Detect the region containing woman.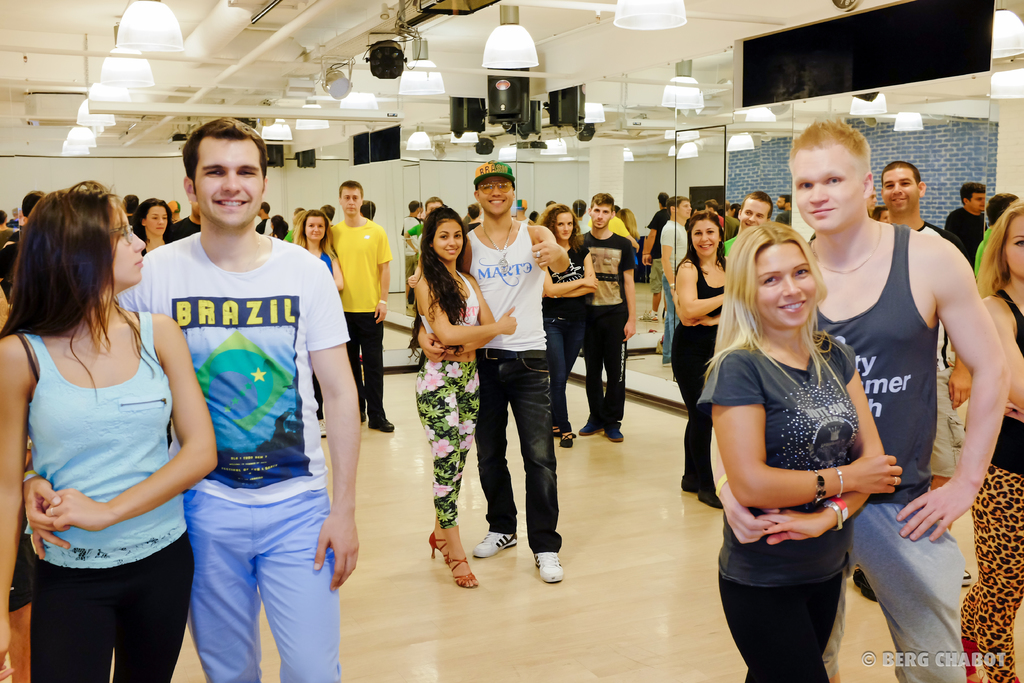
bbox(674, 213, 732, 514).
